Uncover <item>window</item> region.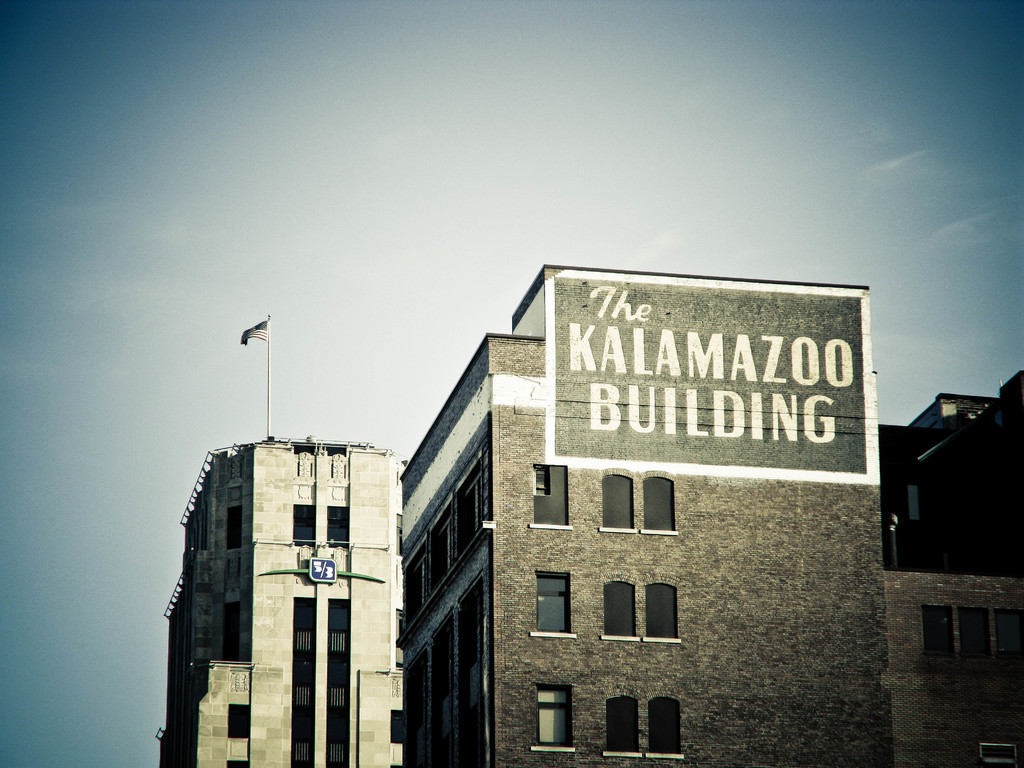
Uncovered: (639,471,678,534).
